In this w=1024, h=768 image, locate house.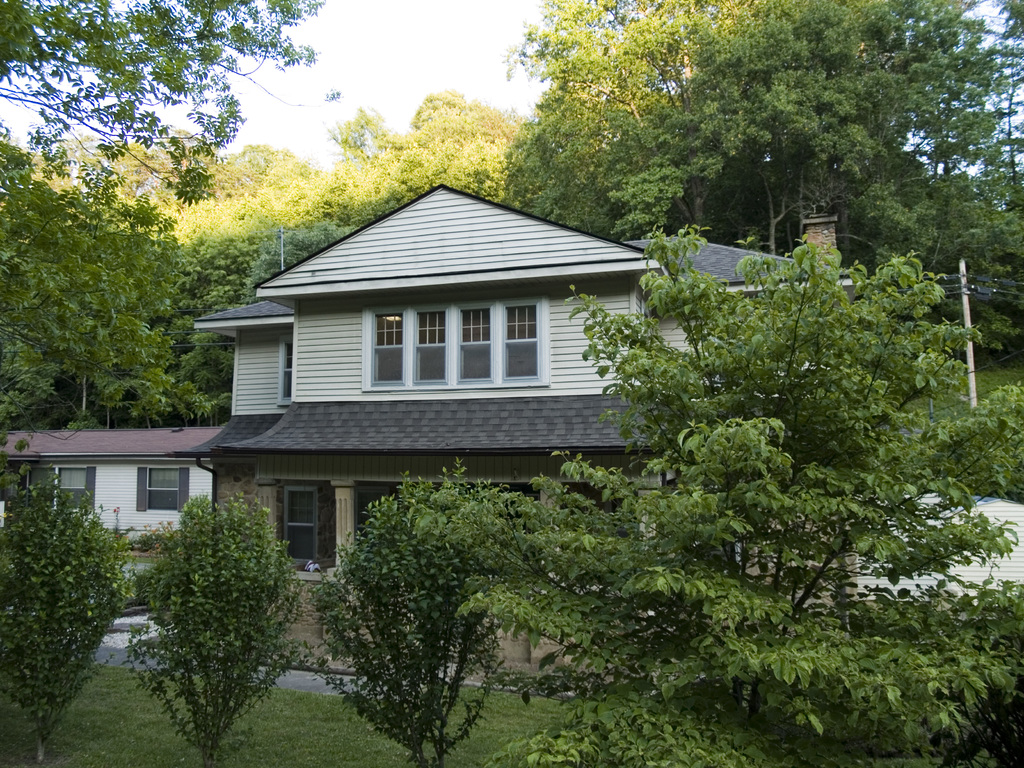
Bounding box: {"left": 0, "top": 426, "right": 223, "bottom": 553}.
